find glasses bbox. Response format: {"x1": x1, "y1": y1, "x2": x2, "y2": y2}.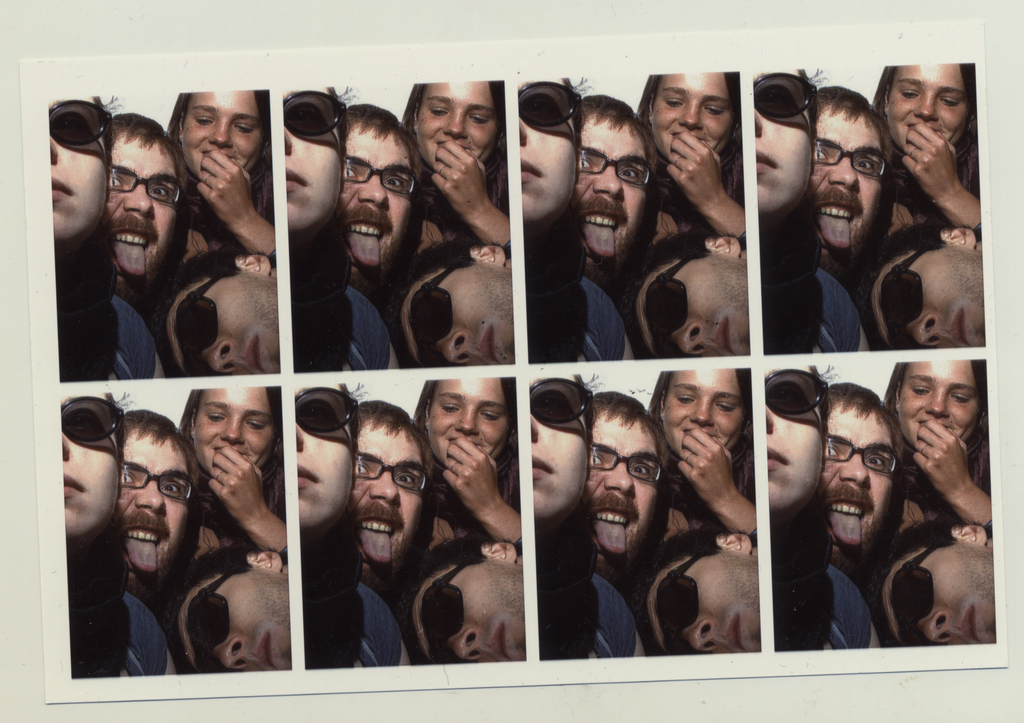
{"x1": 804, "y1": 127, "x2": 892, "y2": 182}.
